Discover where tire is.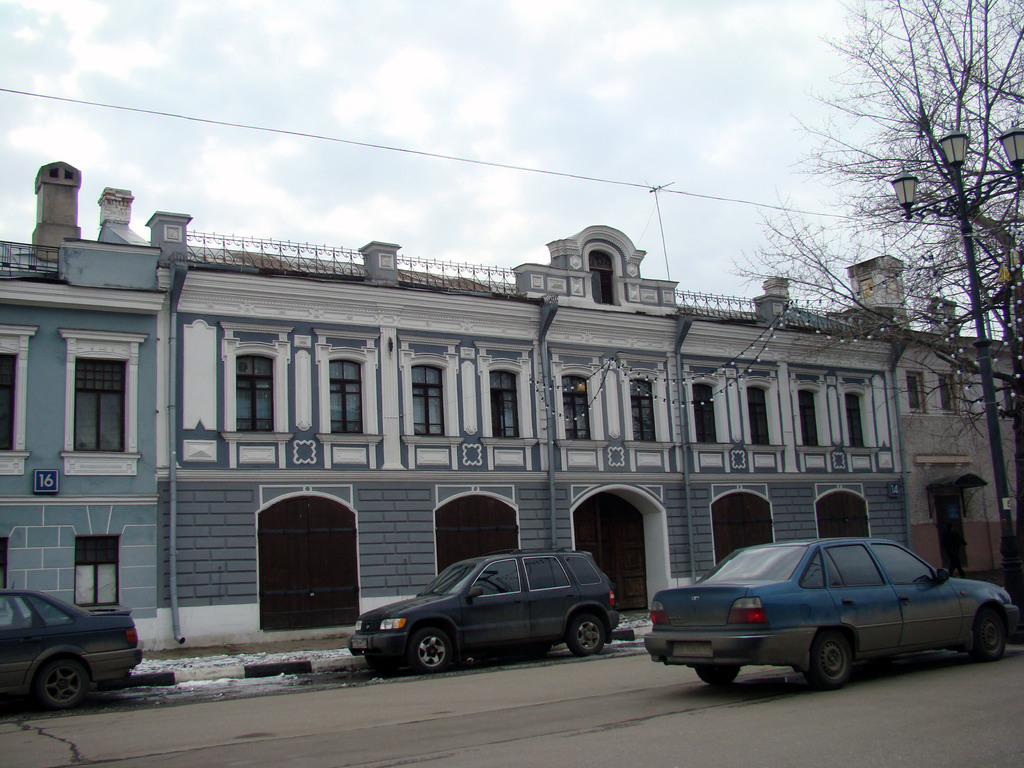
Discovered at <region>38, 659, 87, 706</region>.
